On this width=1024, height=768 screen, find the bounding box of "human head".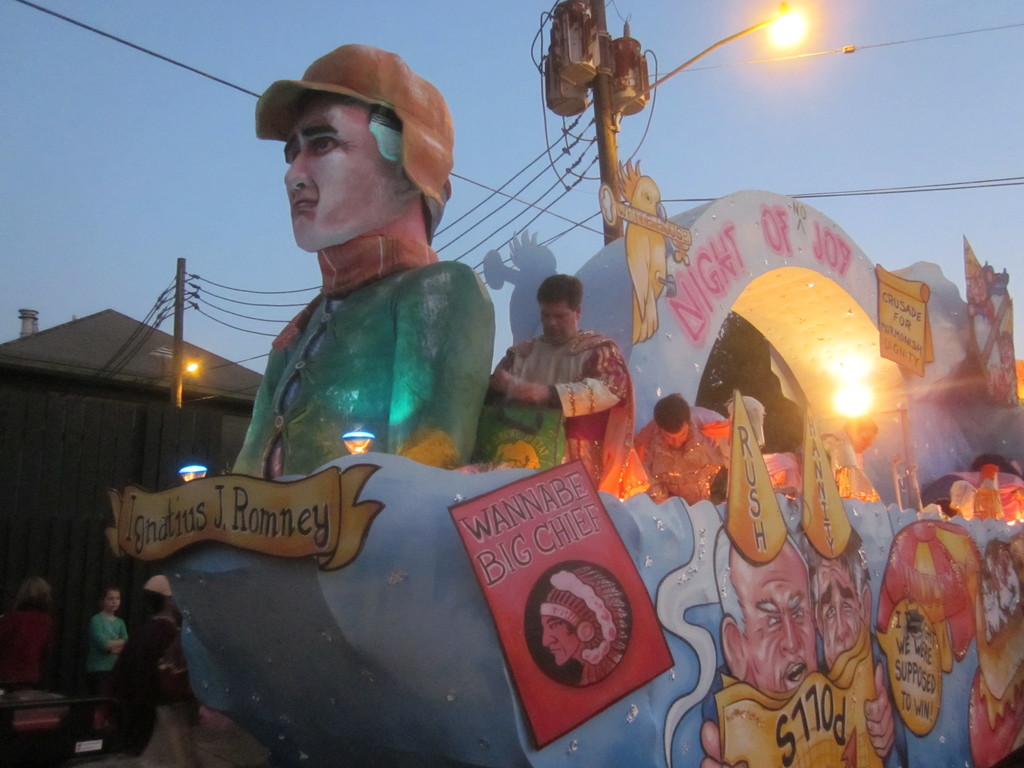
Bounding box: Rect(223, 35, 457, 220).
